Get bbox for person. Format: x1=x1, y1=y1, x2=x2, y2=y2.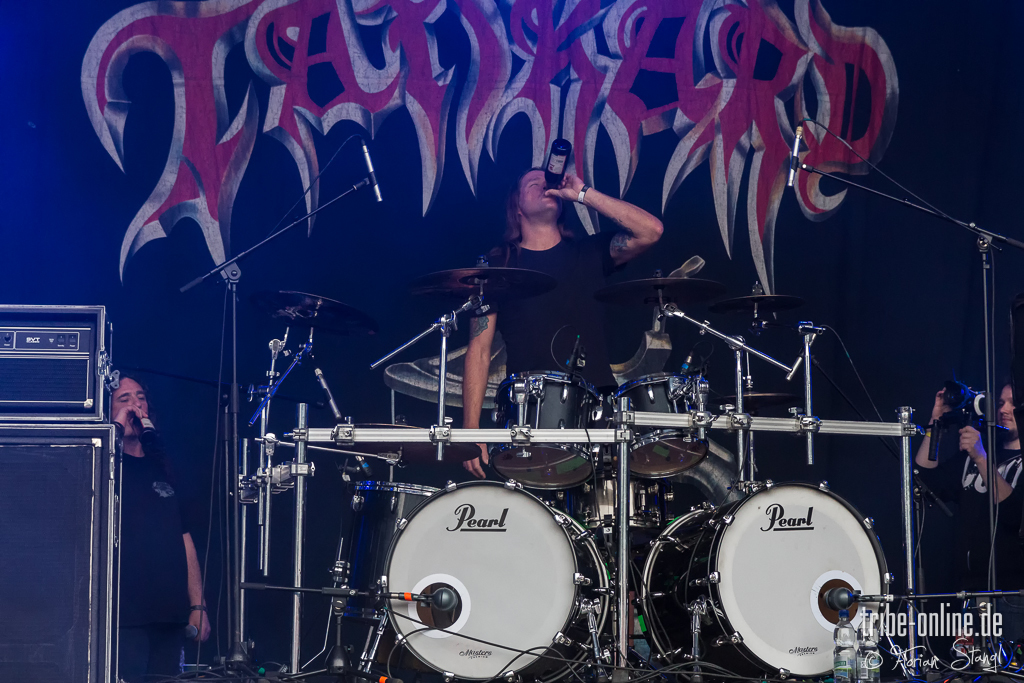
x1=469, y1=161, x2=663, y2=542.
